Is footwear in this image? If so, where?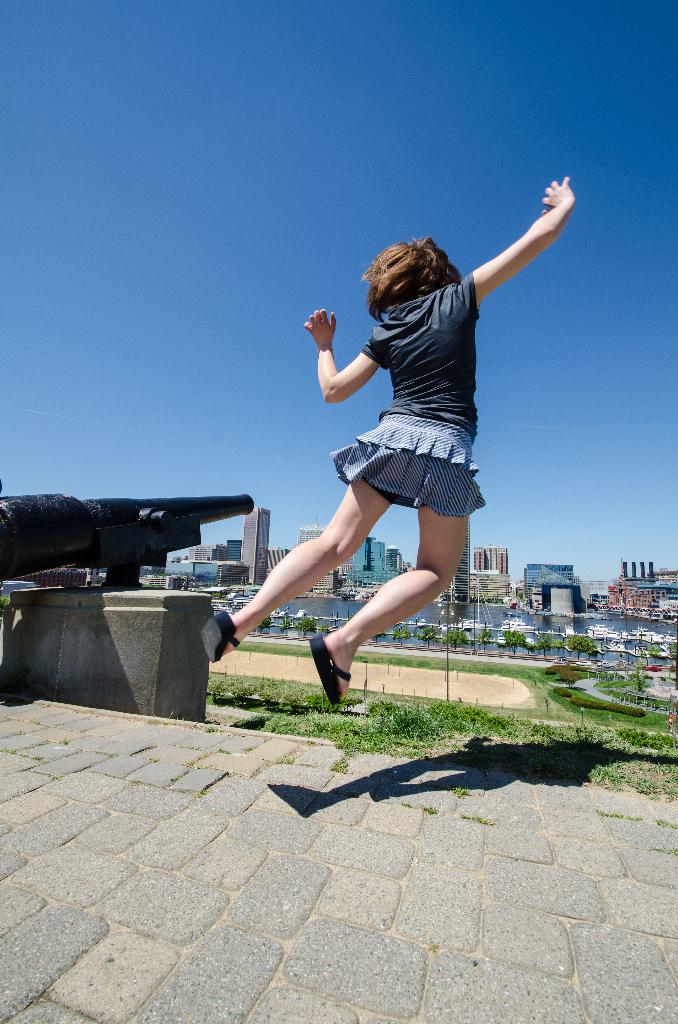
Yes, at 197 609 244 664.
